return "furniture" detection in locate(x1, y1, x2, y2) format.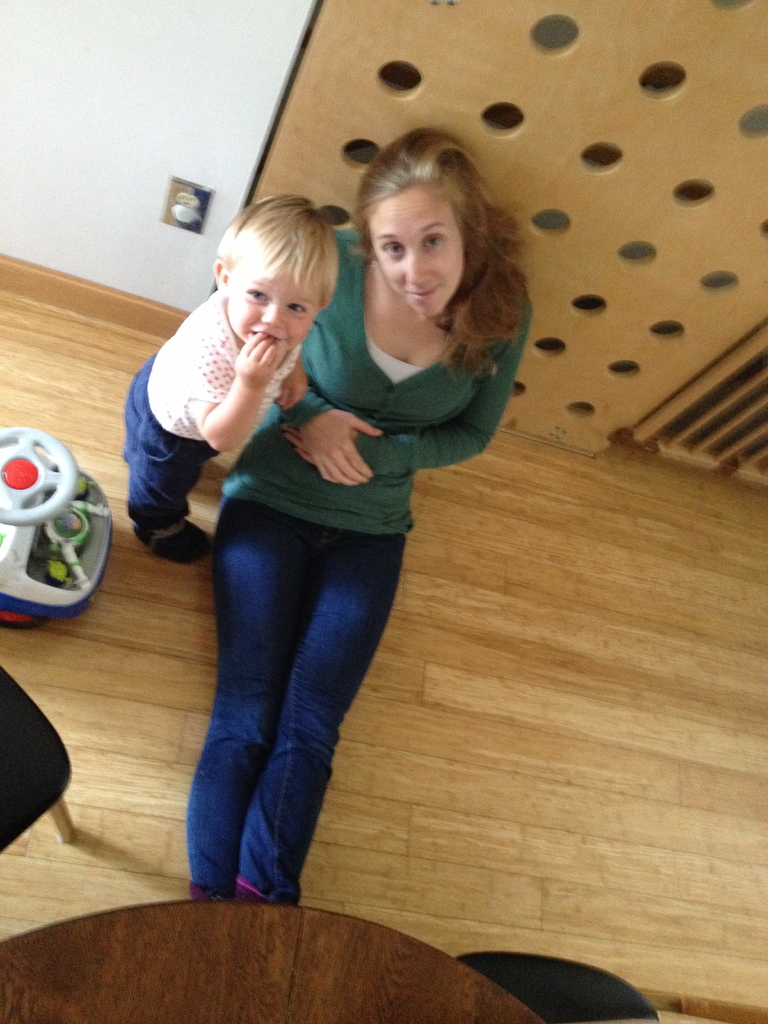
locate(0, 664, 75, 857).
